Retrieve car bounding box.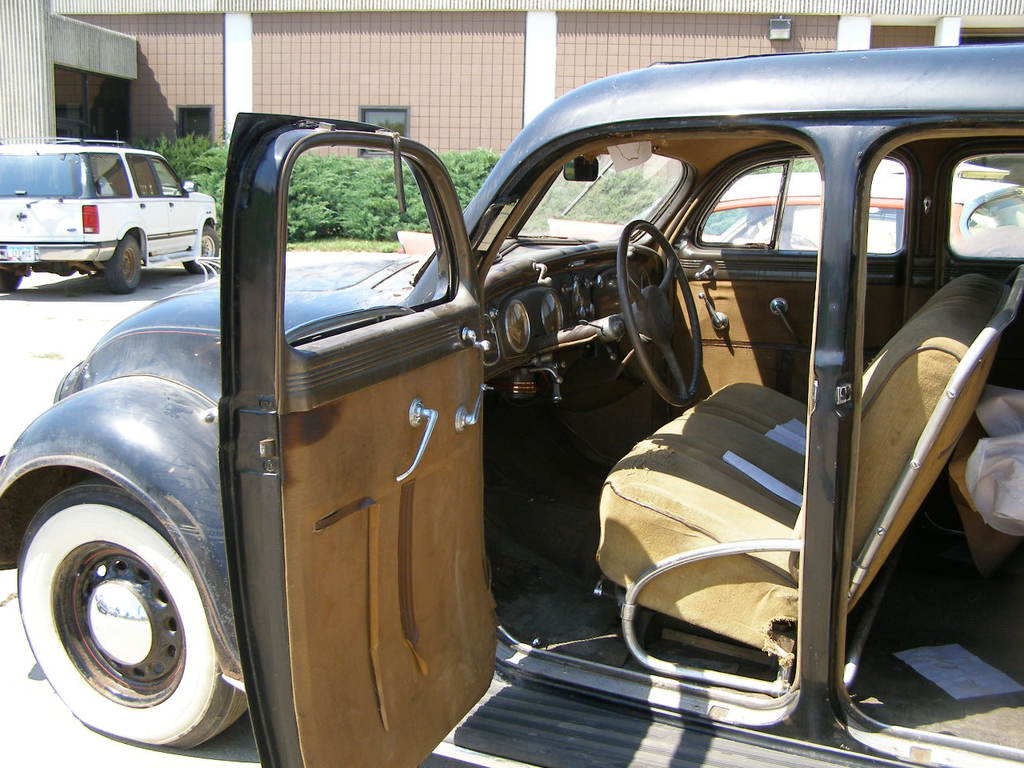
Bounding box: region(0, 46, 1023, 758).
